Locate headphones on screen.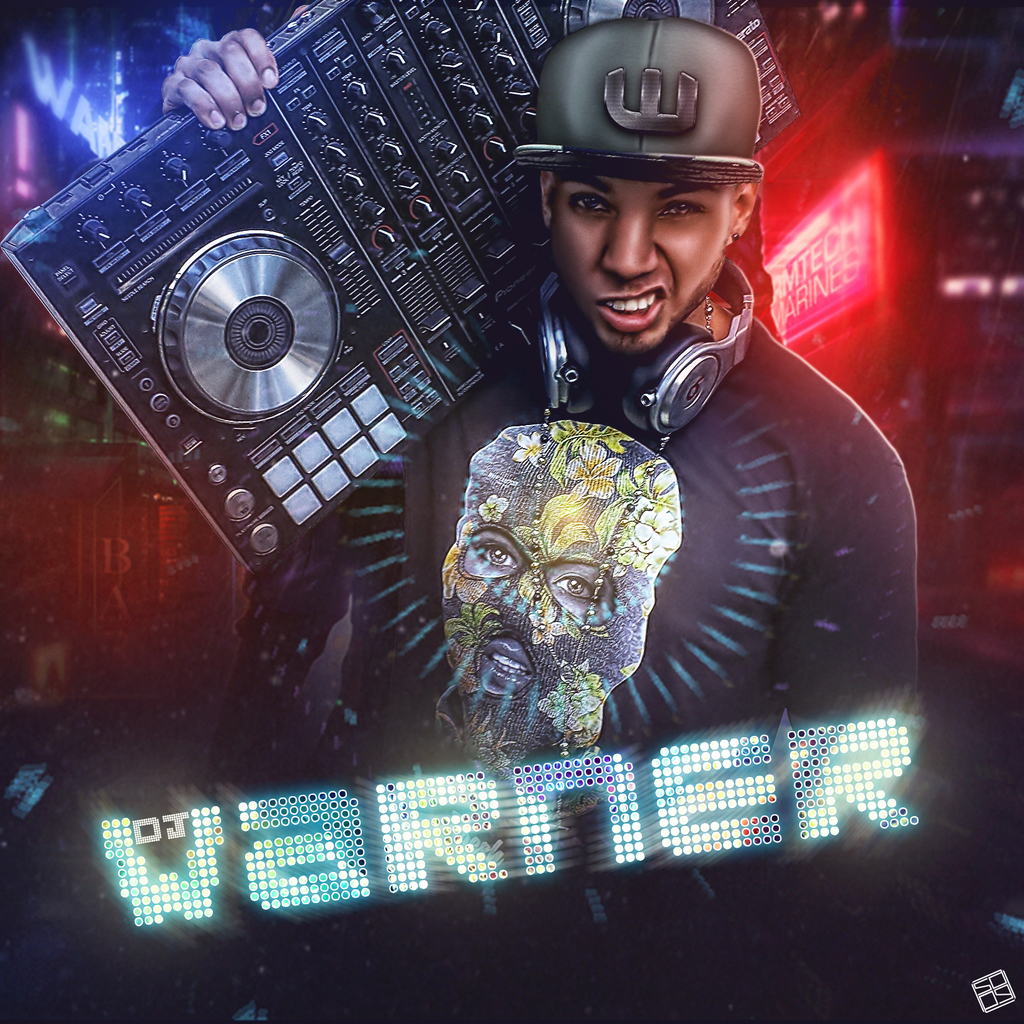
On screen at x1=537 y1=244 x2=764 y2=444.
